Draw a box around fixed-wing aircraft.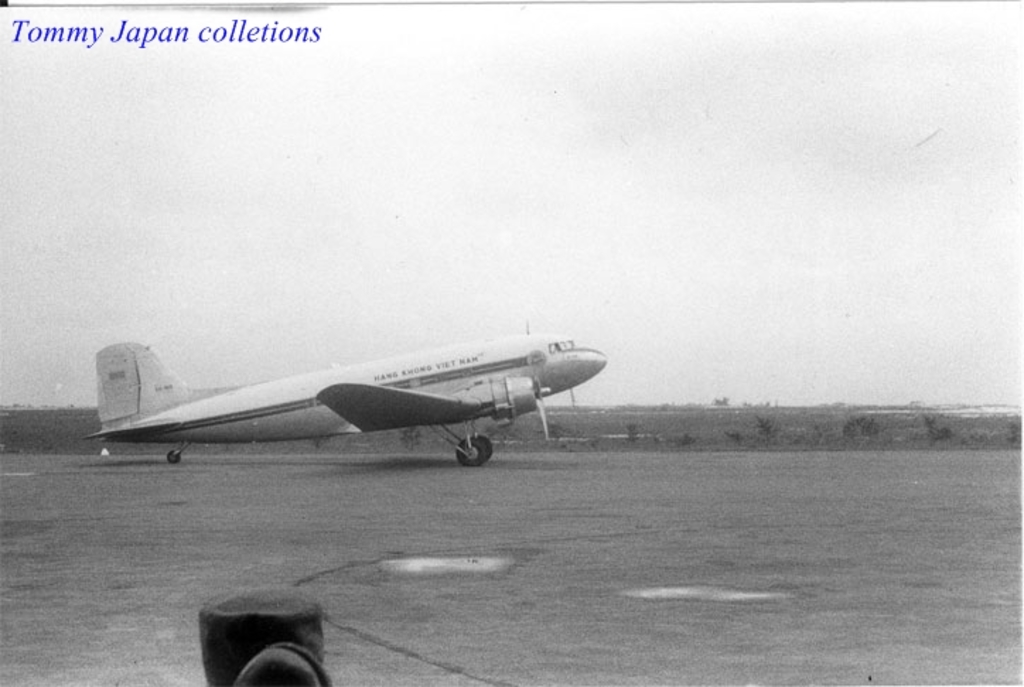
box=[81, 308, 625, 485].
